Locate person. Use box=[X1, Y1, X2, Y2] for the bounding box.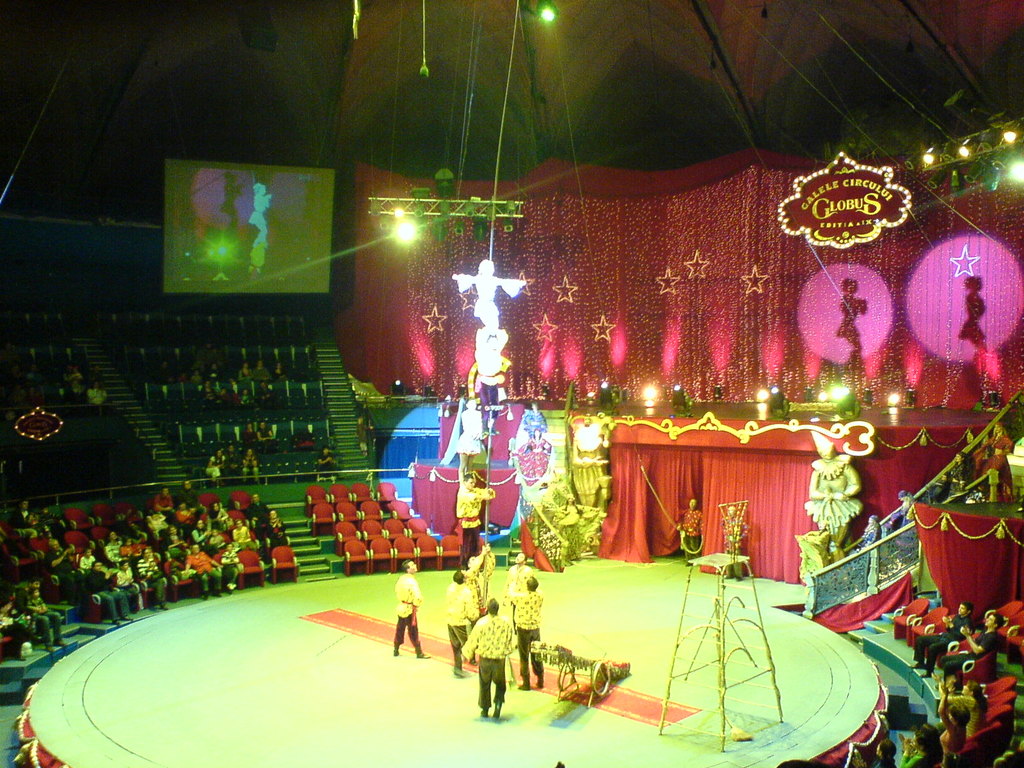
box=[255, 383, 274, 408].
